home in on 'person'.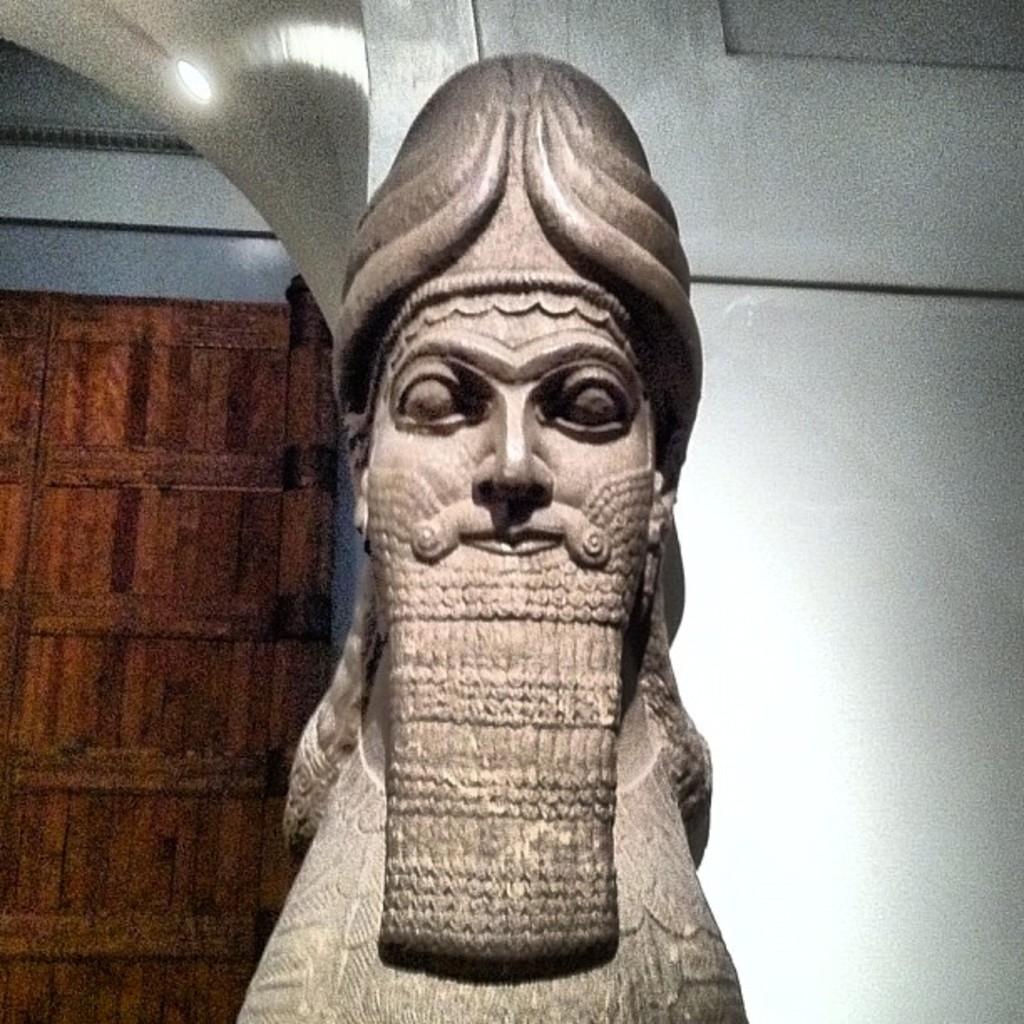
Homed in at {"left": 291, "top": 52, "right": 716, "bottom": 955}.
